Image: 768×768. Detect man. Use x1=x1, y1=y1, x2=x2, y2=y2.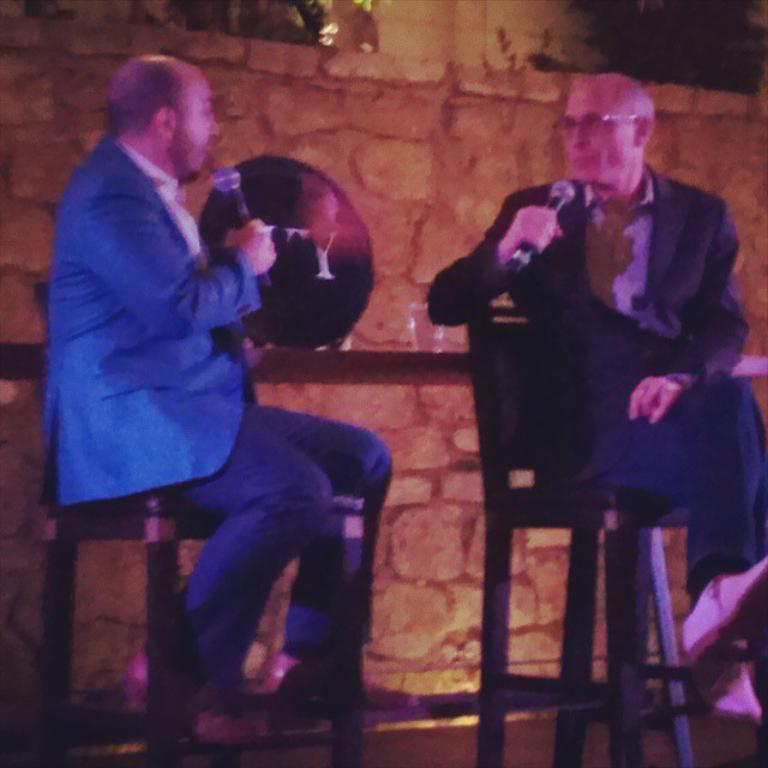
x1=451, y1=78, x2=761, y2=658.
